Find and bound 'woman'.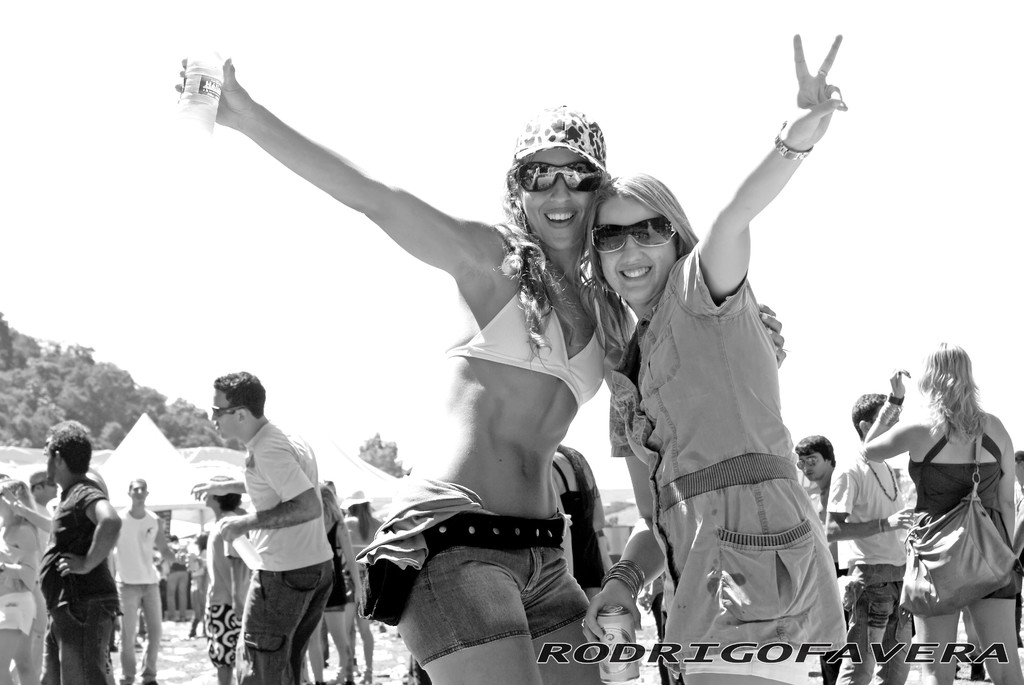
Bound: (188,527,205,639).
